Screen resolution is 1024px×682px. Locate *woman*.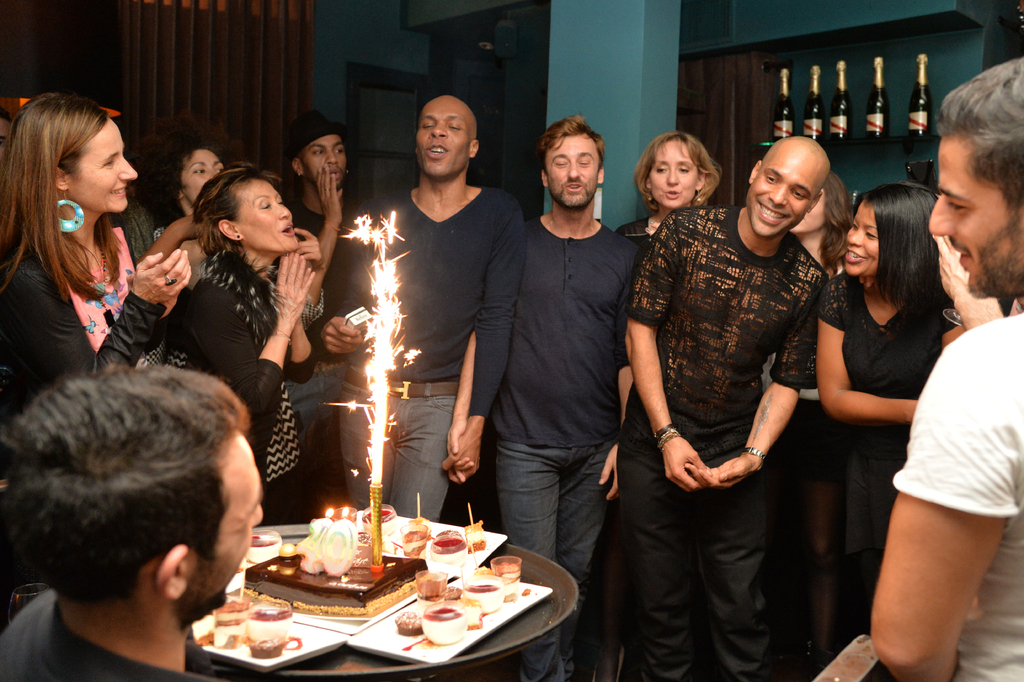
bbox=[761, 174, 850, 677].
